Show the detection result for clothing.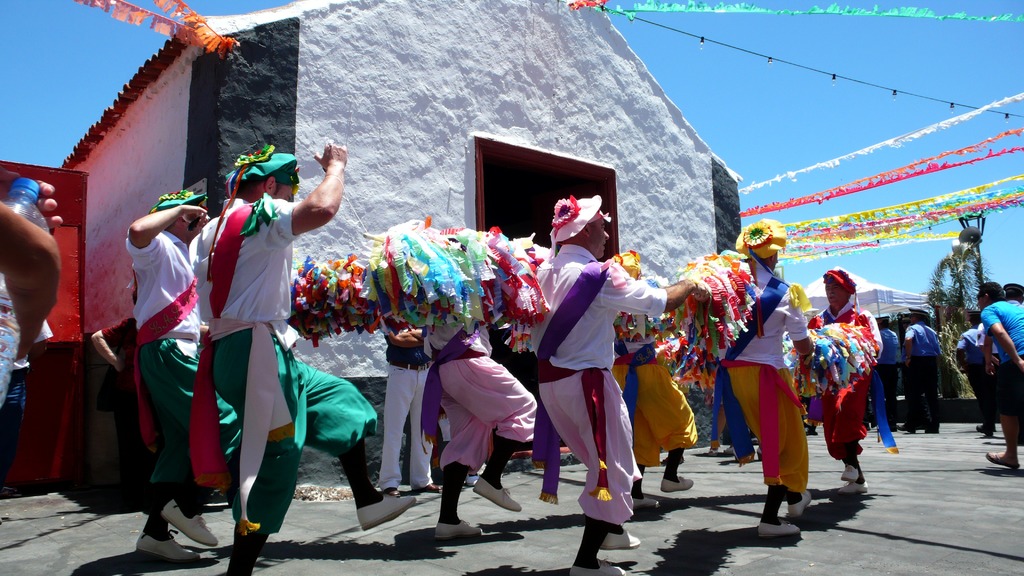
BBox(619, 282, 715, 472).
